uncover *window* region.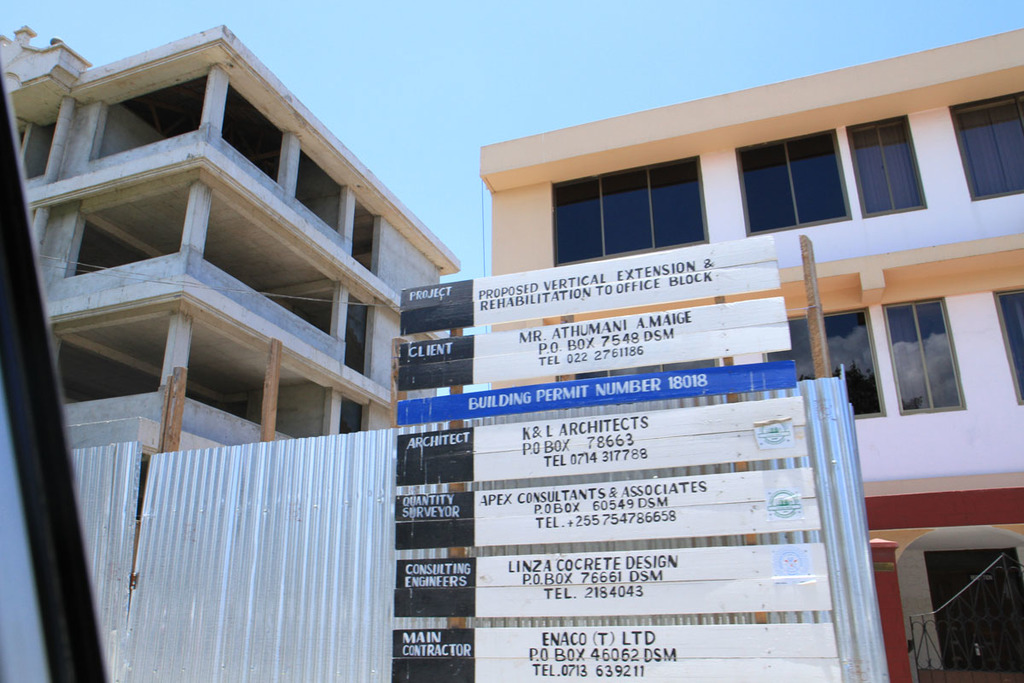
Uncovered: [555, 155, 707, 274].
